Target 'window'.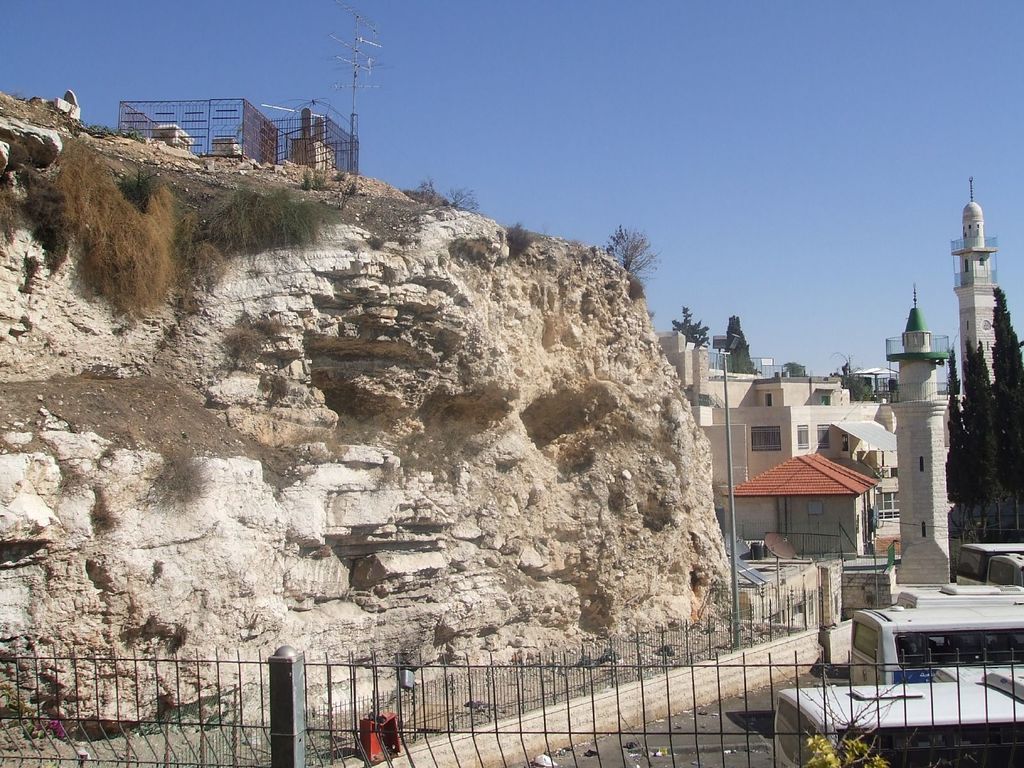
Target region: (x1=813, y1=424, x2=829, y2=449).
